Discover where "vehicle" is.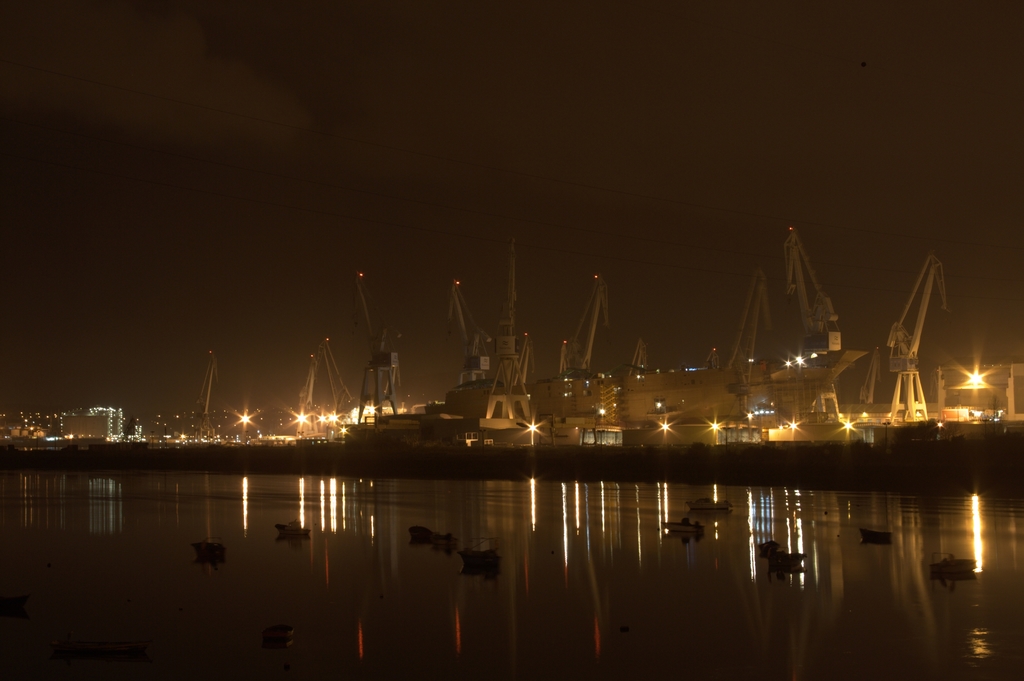
Discovered at {"left": 408, "top": 529, "right": 457, "bottom": 553}.
